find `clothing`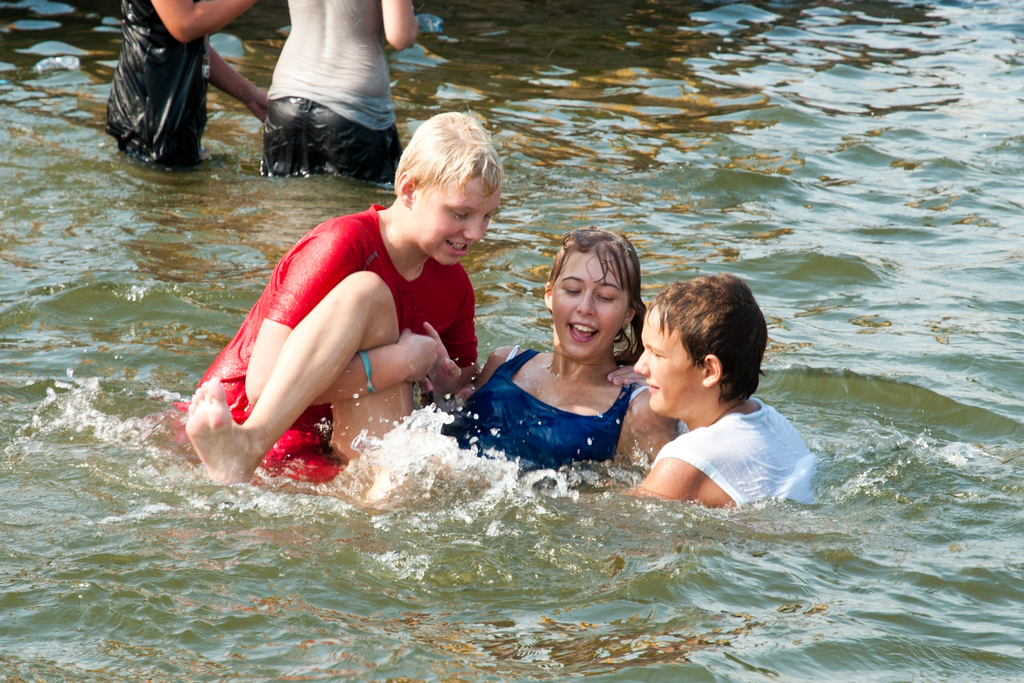
Rect(442, 343, 646, 482)
